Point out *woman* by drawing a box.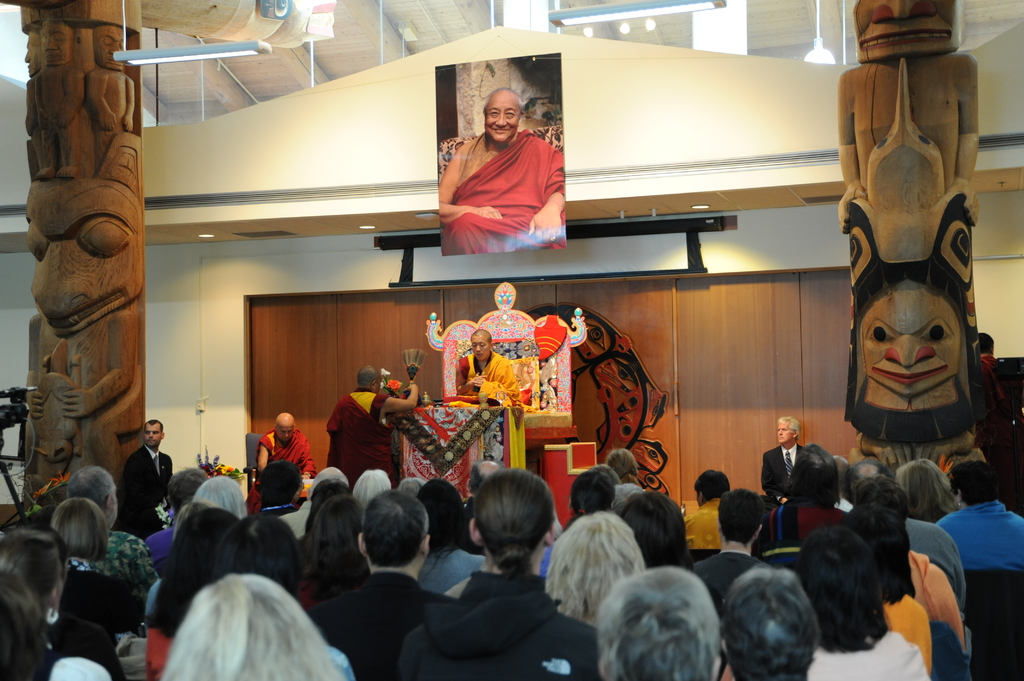
(789, 524, 933, 680).
